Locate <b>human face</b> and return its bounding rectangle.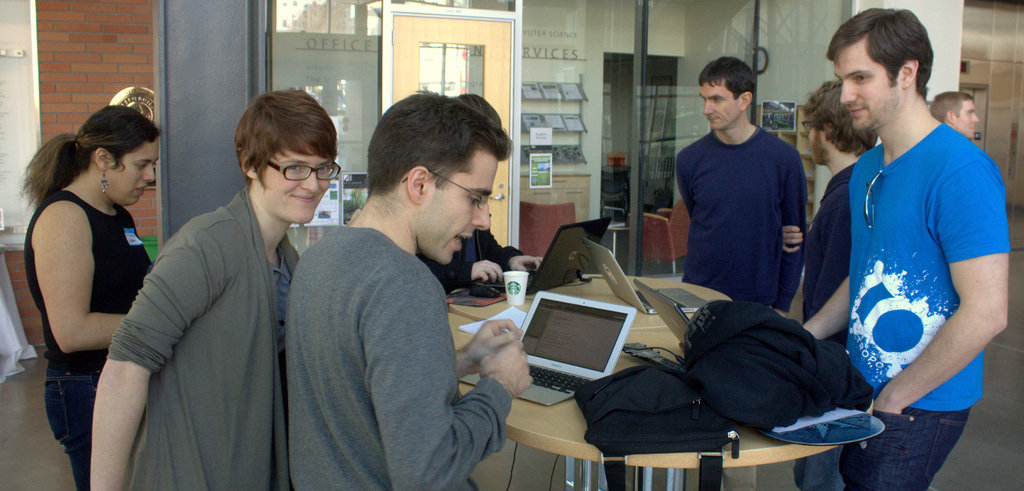
left=961, top=105, right=980, bottom=135.
